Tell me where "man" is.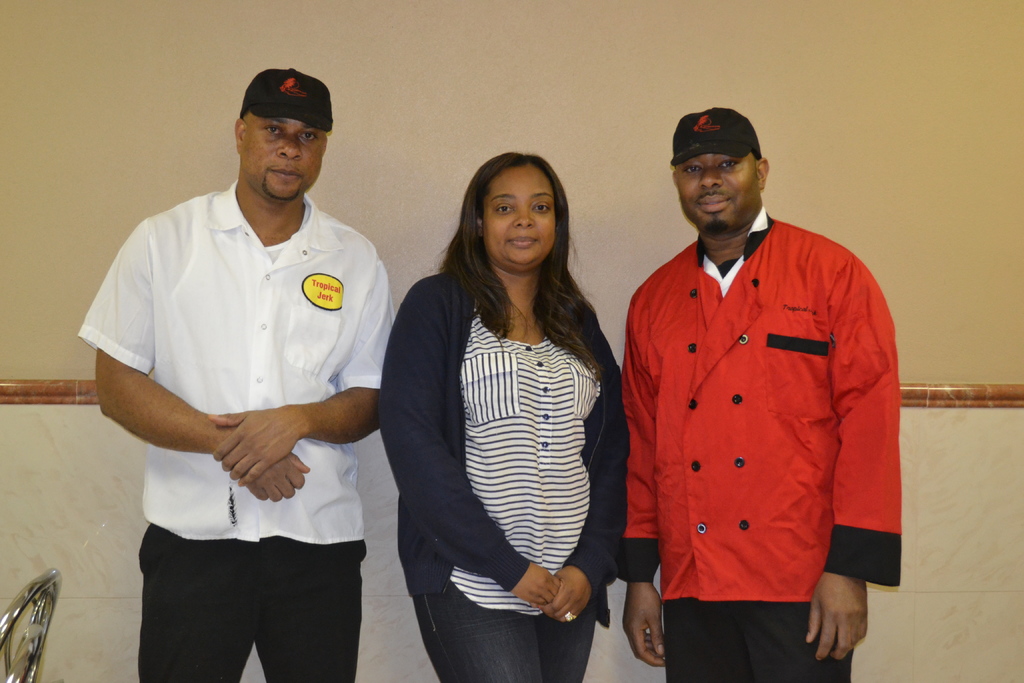
"man" is at (623,104,901,682).
